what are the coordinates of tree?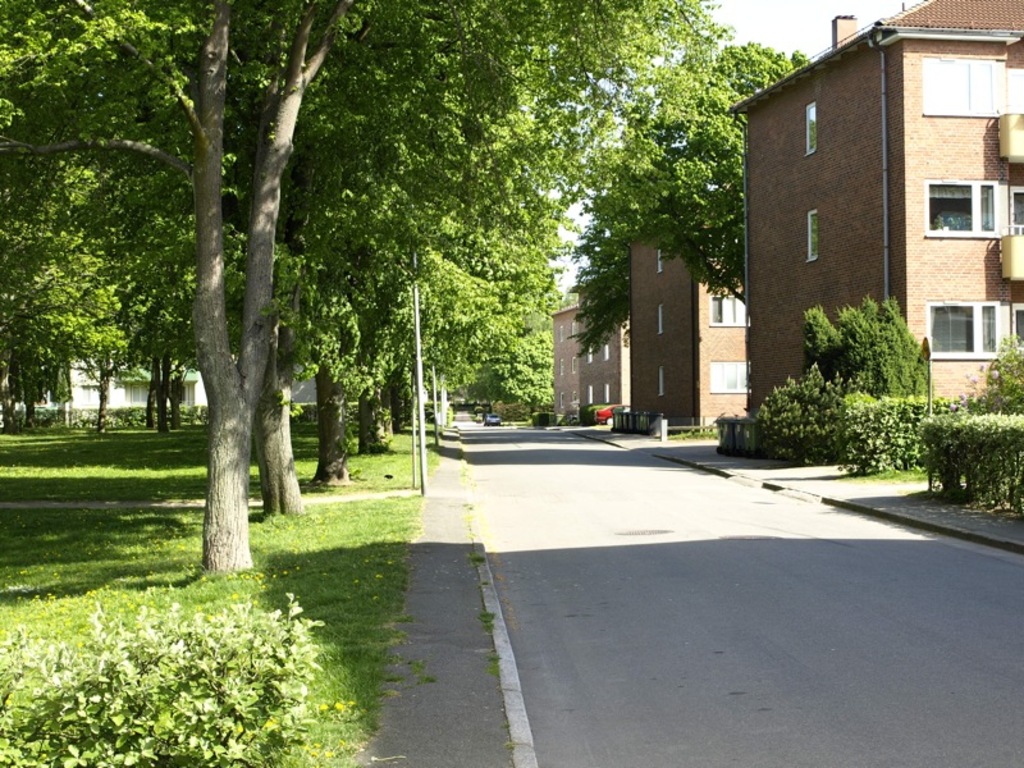
bbox=[568, 99, 667, 365].
